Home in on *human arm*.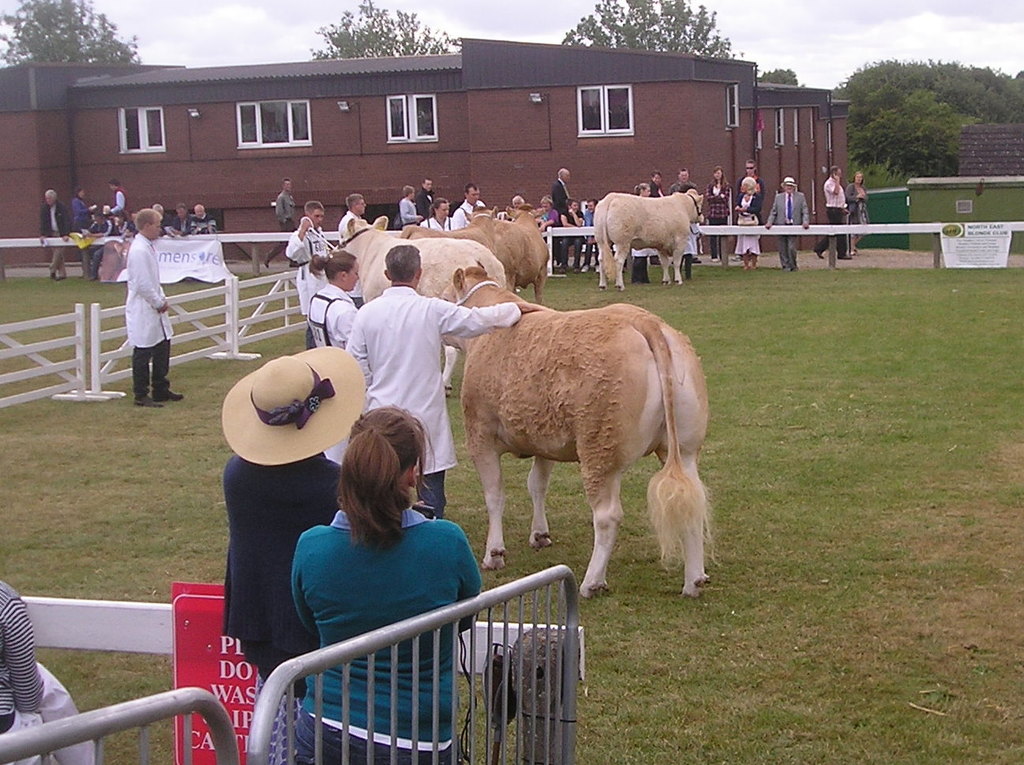
Homed in at box=[2, 587, 47, 726].
